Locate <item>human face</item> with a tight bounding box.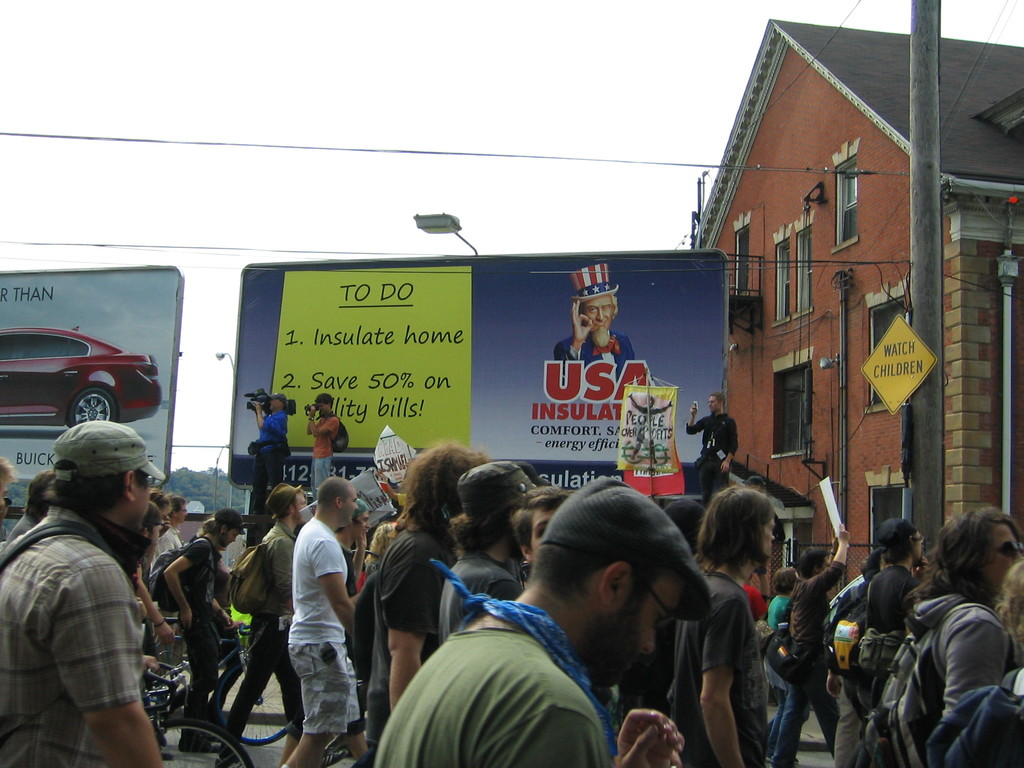
box=[617, 567, 685, 667].
